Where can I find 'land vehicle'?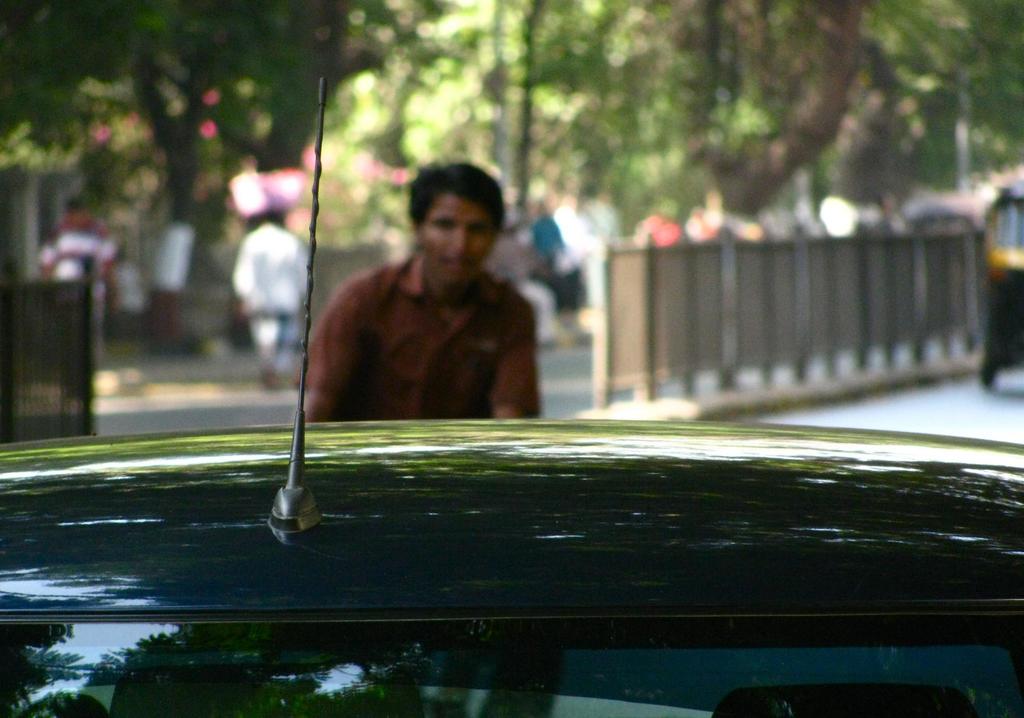
You can find it at x1=983 y1=181 x2=1023 y2=384.
